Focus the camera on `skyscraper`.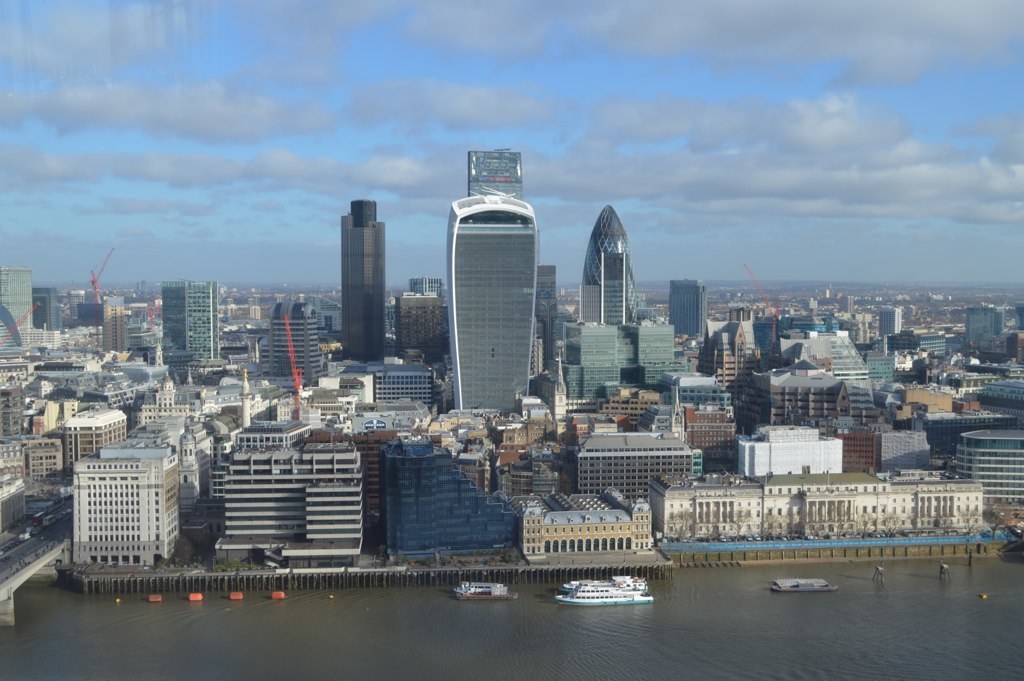
Focus region: rect(686, 315, 768, 402).
